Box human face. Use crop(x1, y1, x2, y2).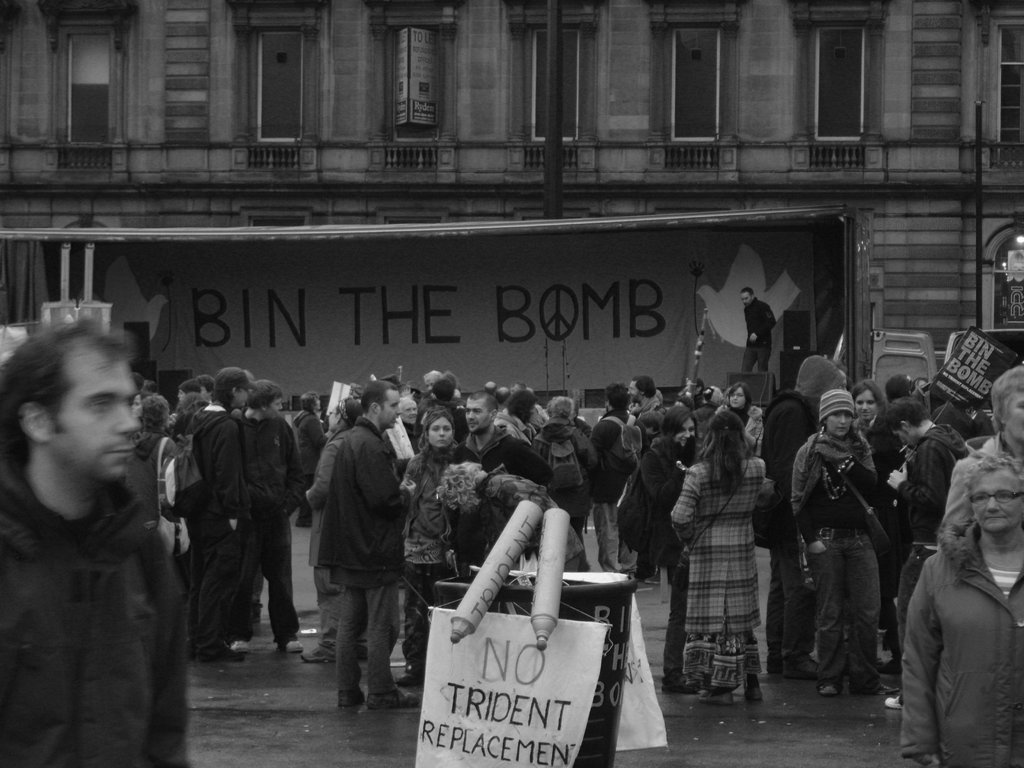
crop(739, 292, 750, 309).
